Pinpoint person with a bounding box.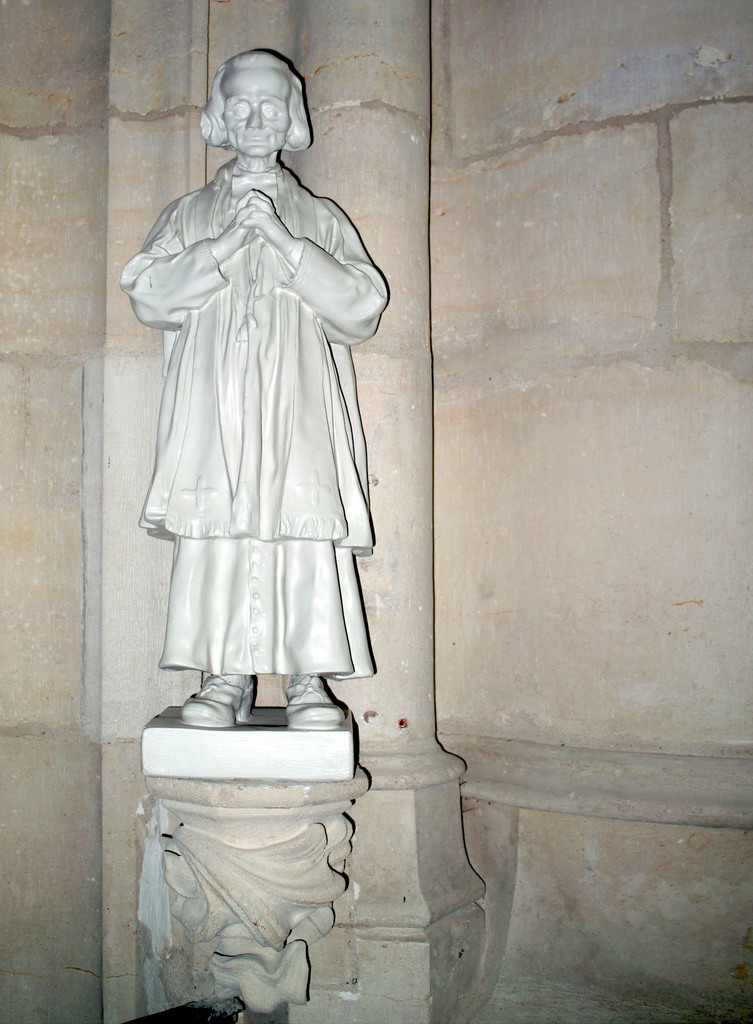
locate(124, 41, 412, 850).
